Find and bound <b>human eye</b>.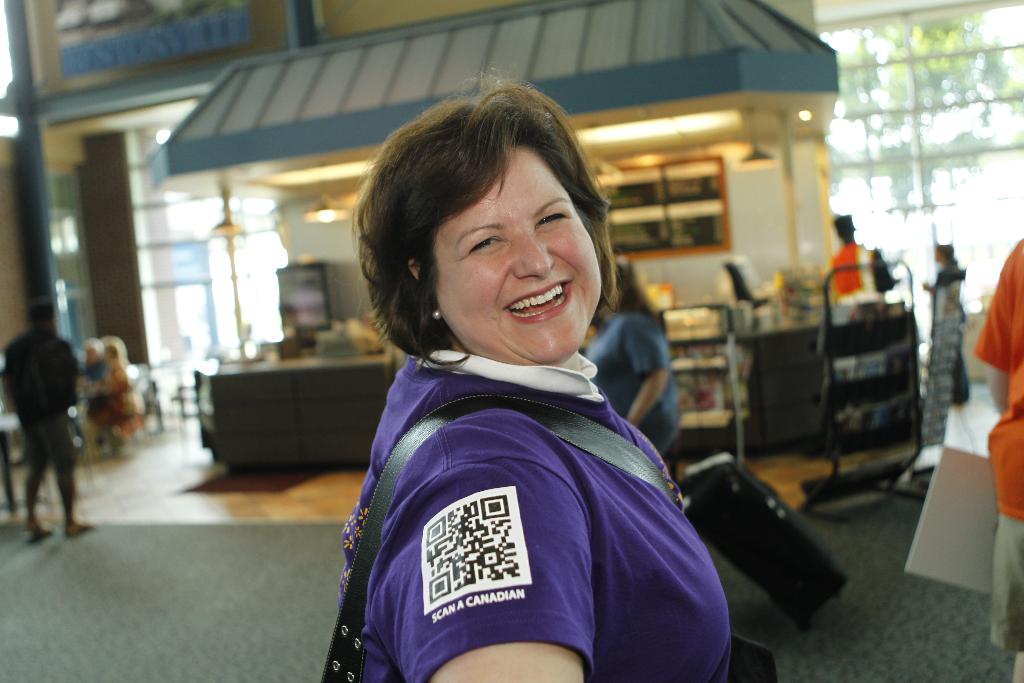
Bound: l=538, t=210, r=572, b=229.
